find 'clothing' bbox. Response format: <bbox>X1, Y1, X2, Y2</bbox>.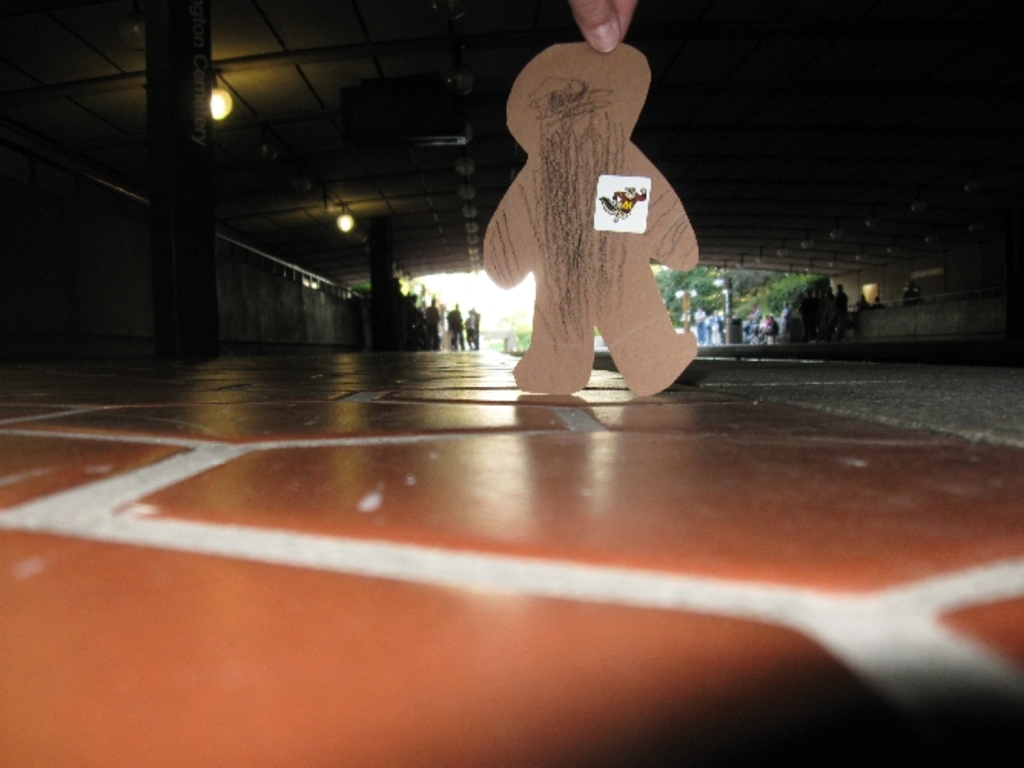
<bbox>600, 190, 645, 215</bbox>.
